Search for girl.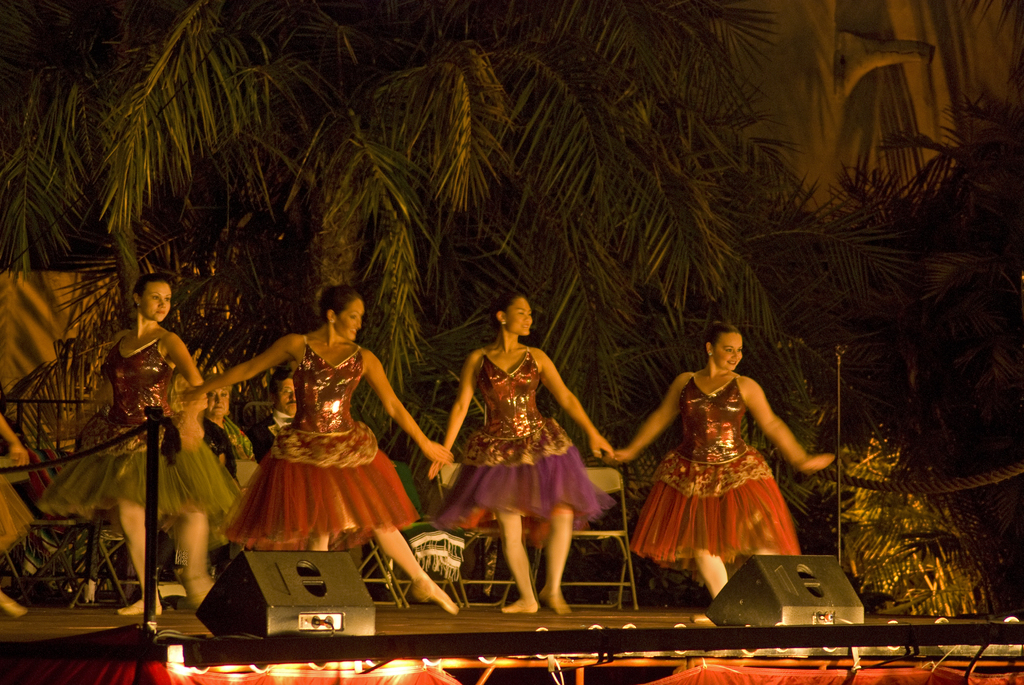
Found at [x1=178, y1=295, x2=460, y2=615].
